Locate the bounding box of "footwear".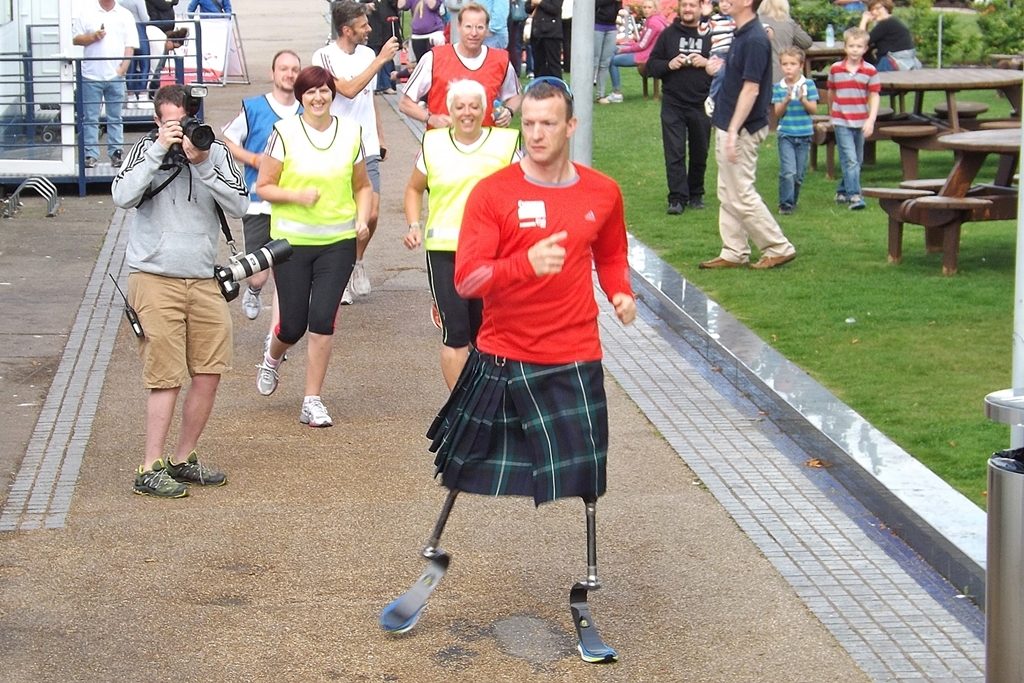
Bounding box: [351,259,374,295].
